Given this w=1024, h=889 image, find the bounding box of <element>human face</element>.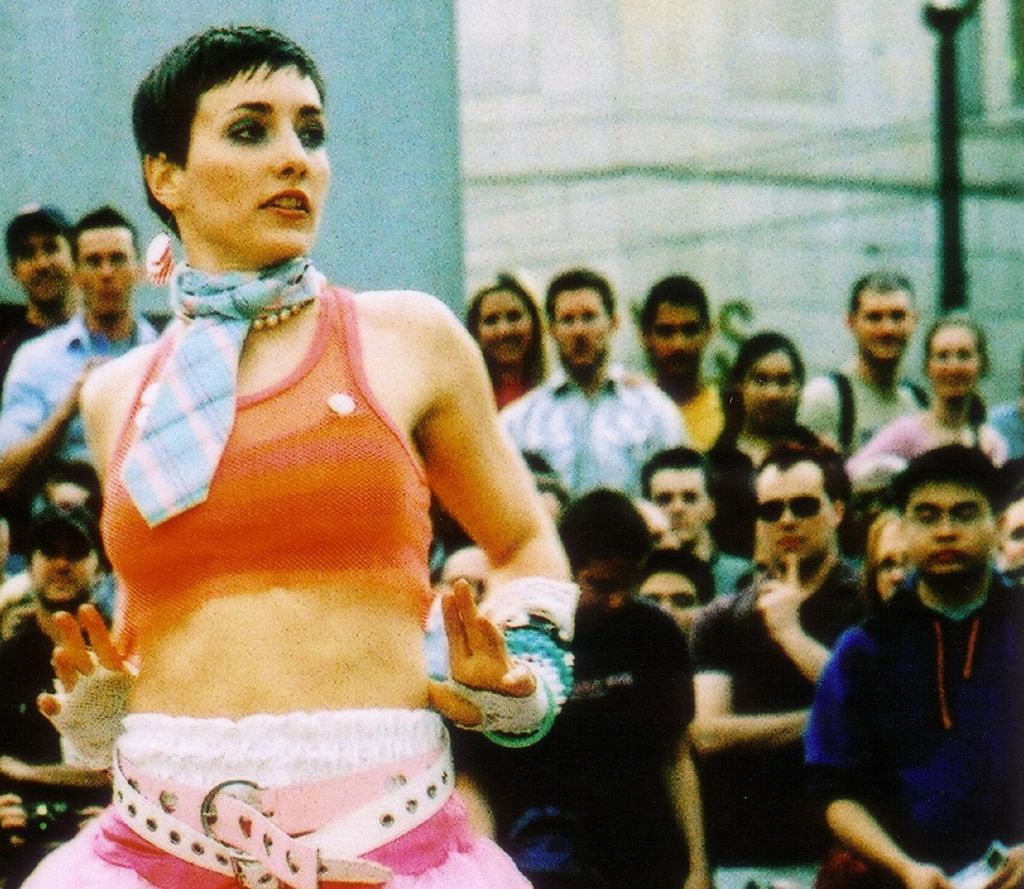
<box>33,524,98,625</box>.
